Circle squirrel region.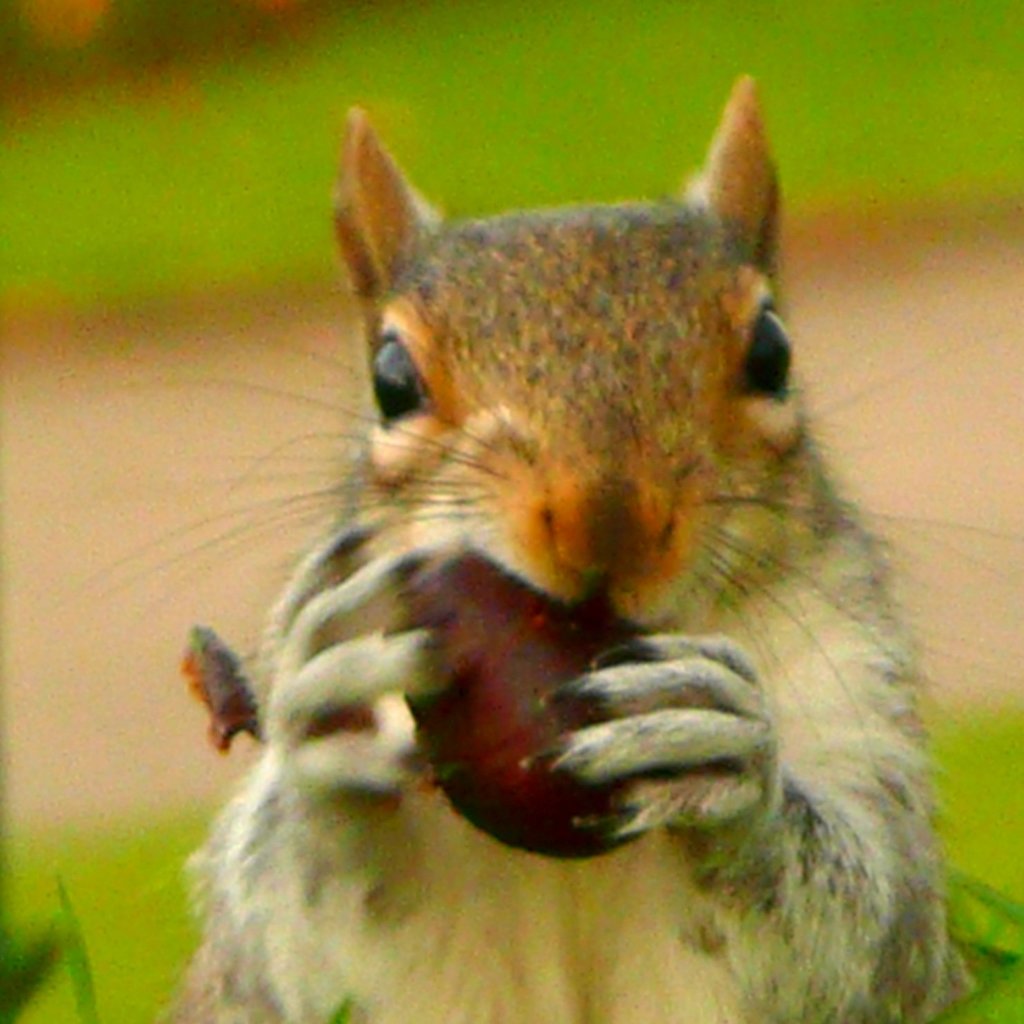
Region: crop(62, 81, 1023, 1023).
